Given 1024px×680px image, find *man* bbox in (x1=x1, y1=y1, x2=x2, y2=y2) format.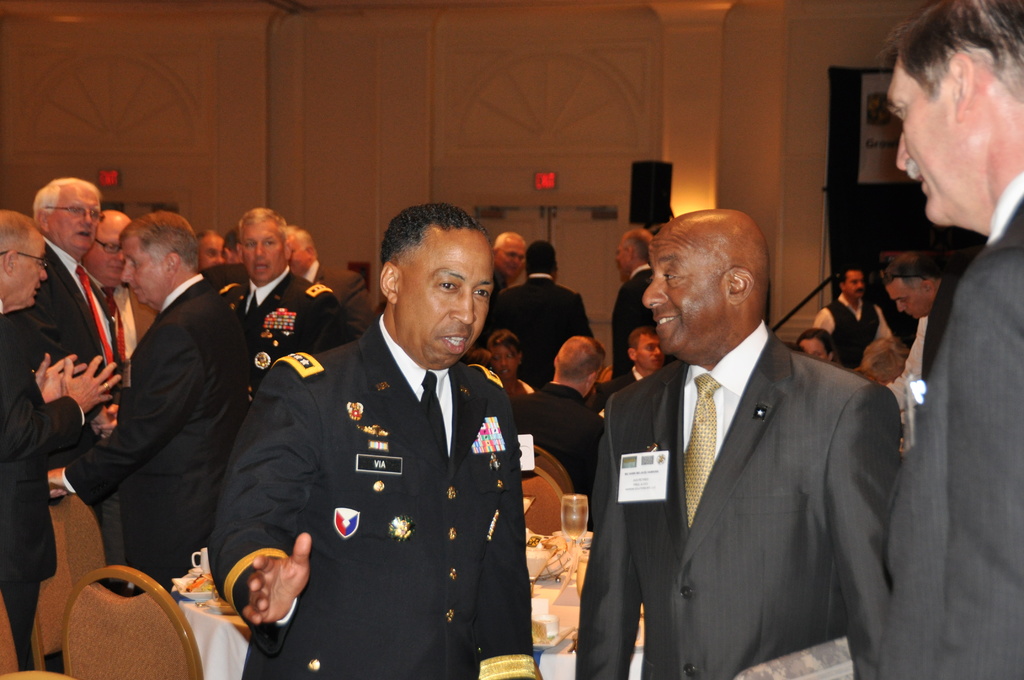
(x1=886, y1=250, x2=952, y2=426).
